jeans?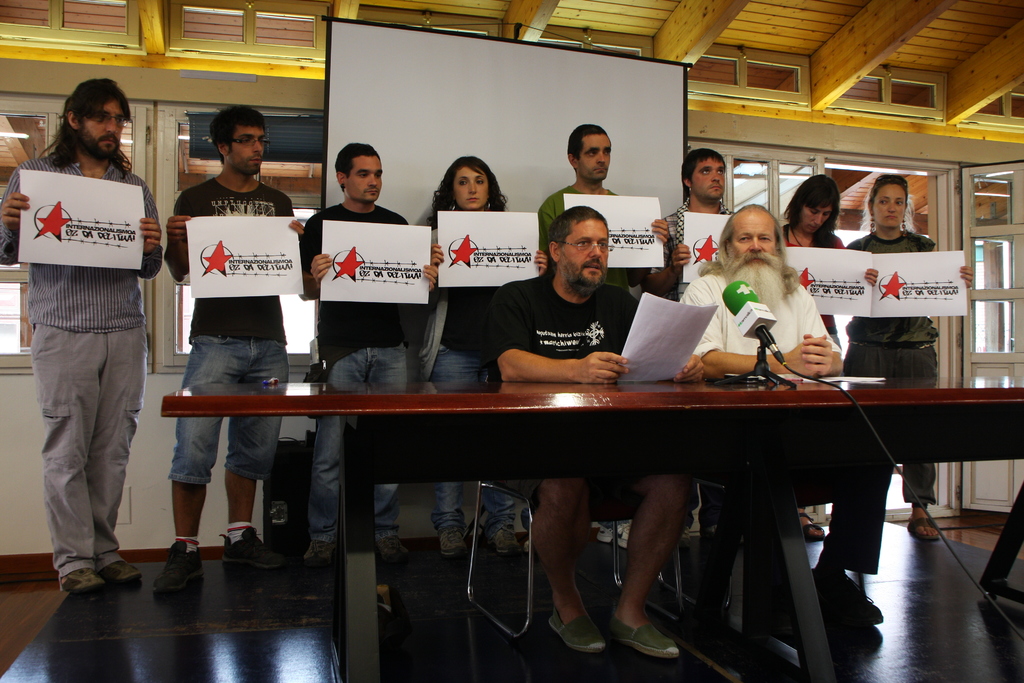
select_region(434, 347, 522, 527)
